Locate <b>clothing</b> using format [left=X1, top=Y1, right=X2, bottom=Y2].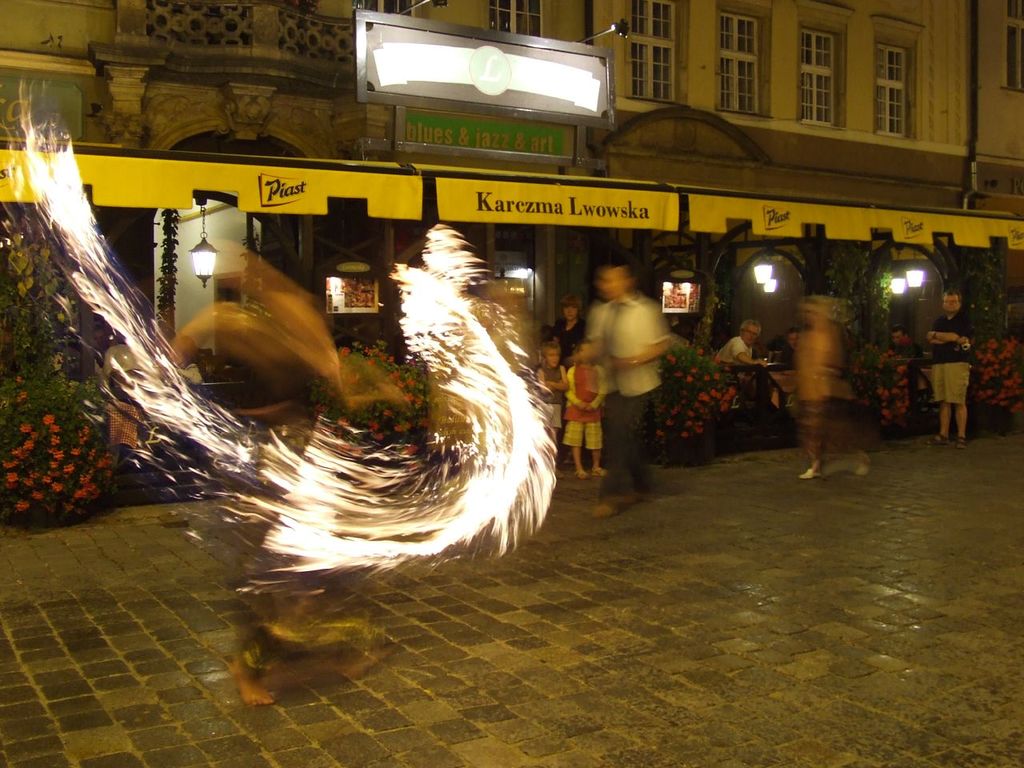
[left=538, top=366, right=566, bottom=427].
